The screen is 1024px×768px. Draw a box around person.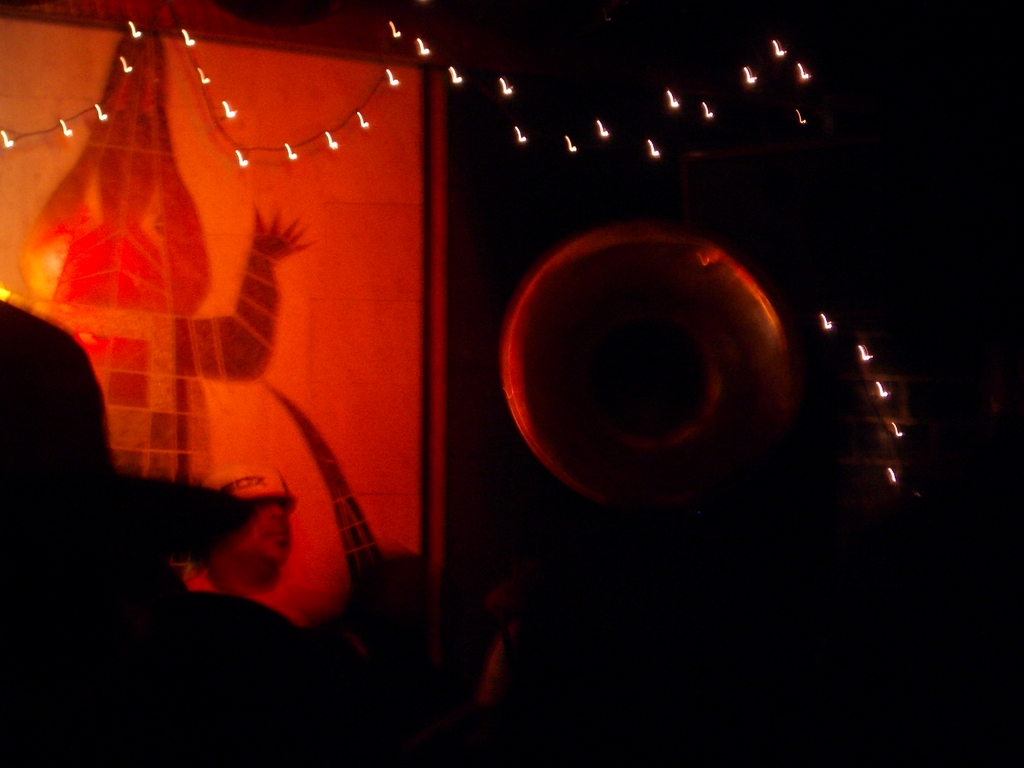
(179, 475, 348, 632).
